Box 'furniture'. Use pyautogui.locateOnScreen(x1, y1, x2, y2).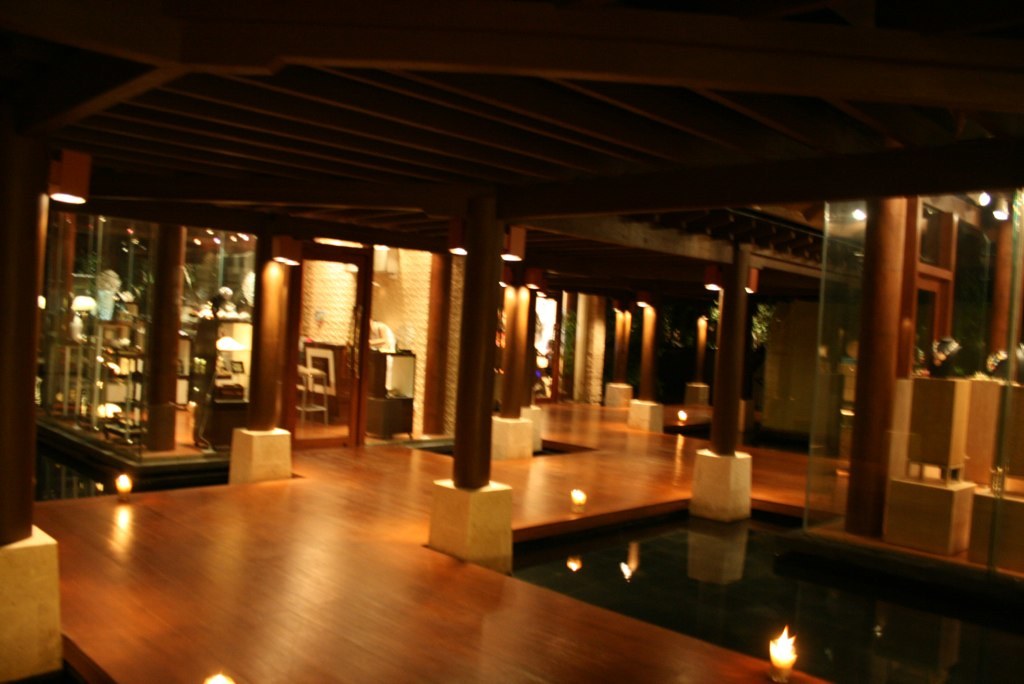
pyautogui.locateOnScreen(902, 379, 972, 485).
